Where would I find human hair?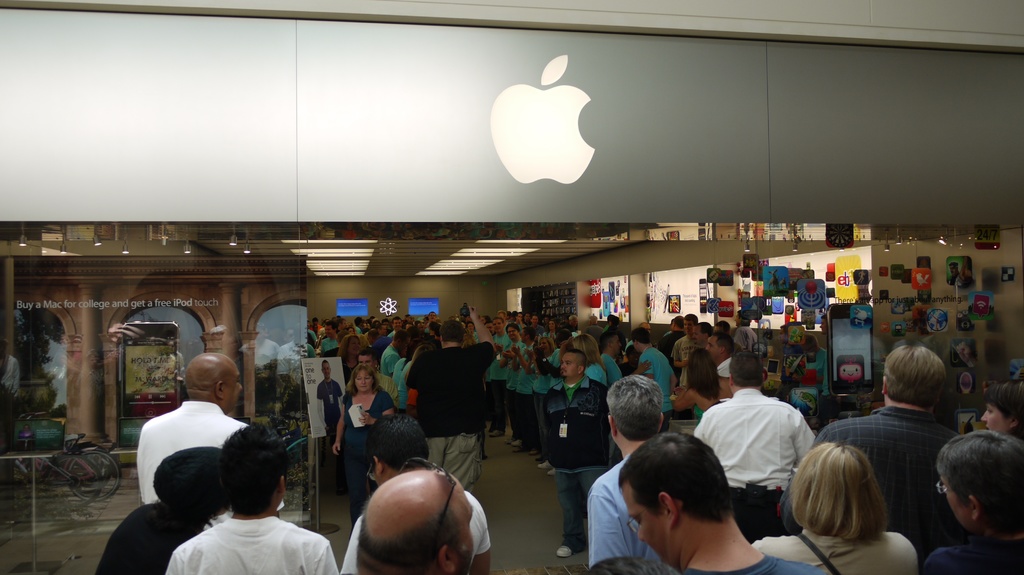
At select_region(879, 348, 943, 411).
